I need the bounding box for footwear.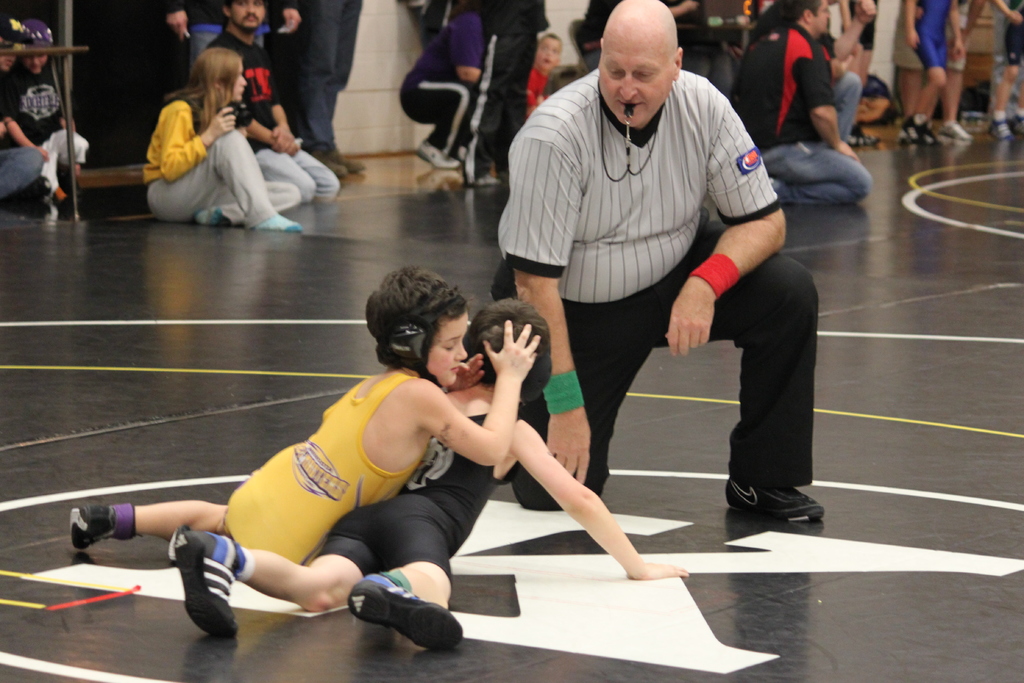
Here it is: [left=73, top=506, right=114, bottom=556].
